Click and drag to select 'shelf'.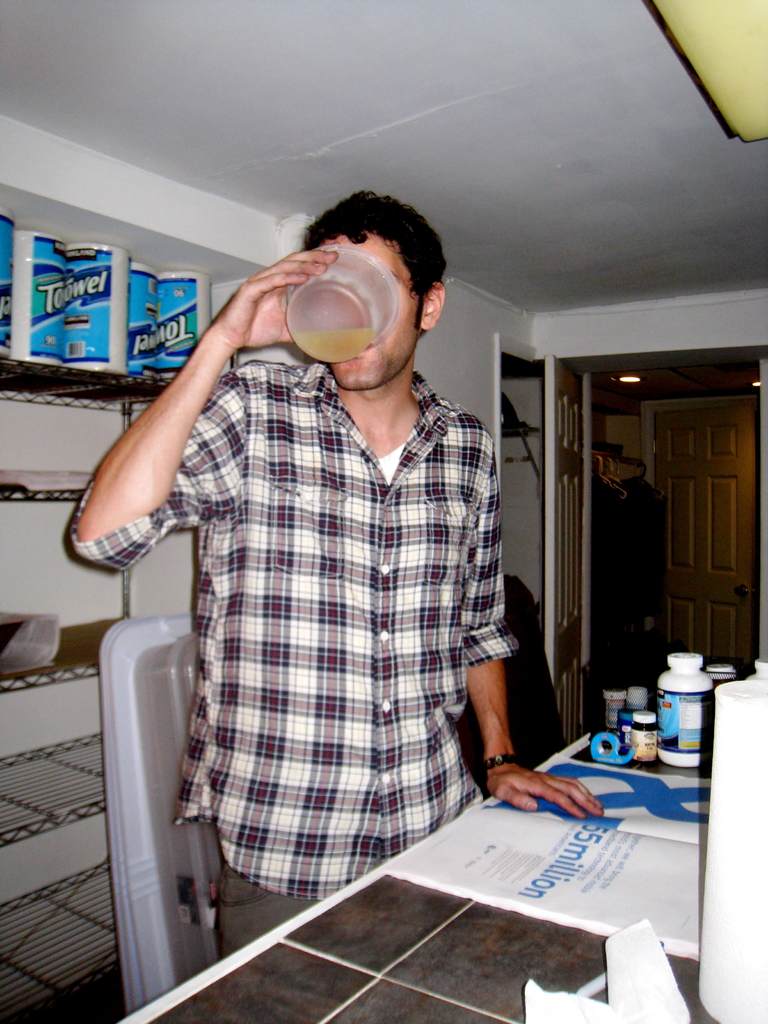
Selection: x1=0 y1=327 x2=239 y2=1023.
